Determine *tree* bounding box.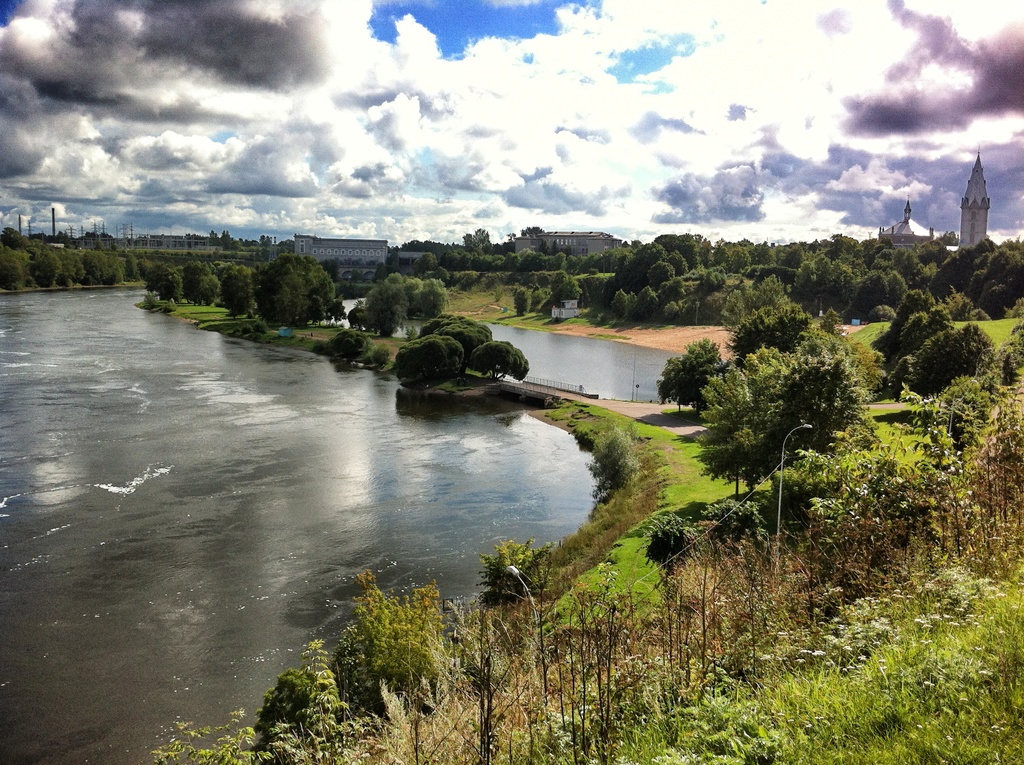
Determined: x1=659 y1=340 x2=723 y2=421.
